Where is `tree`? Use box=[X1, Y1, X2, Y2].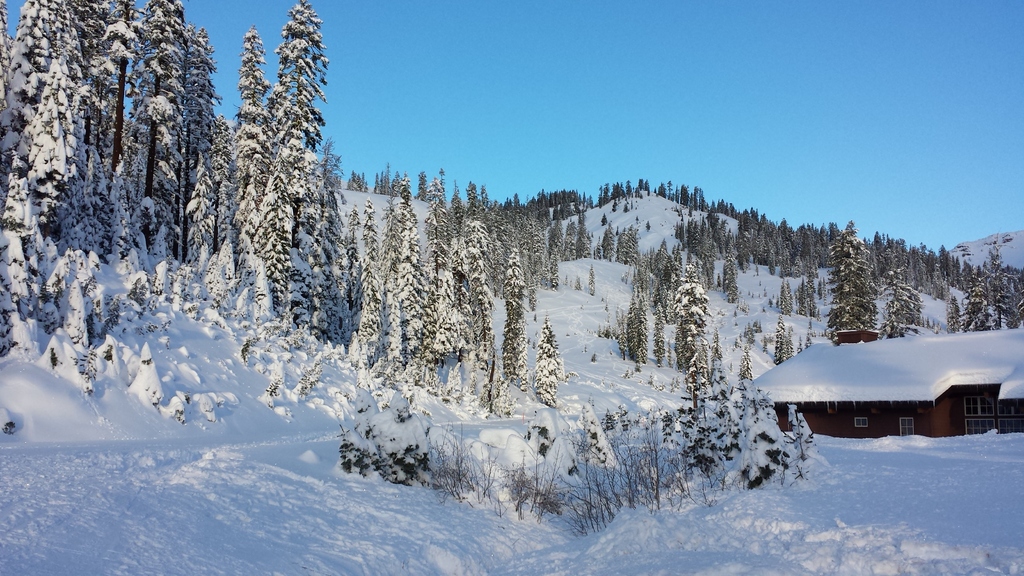
box=[771, 320, 797, 370].
